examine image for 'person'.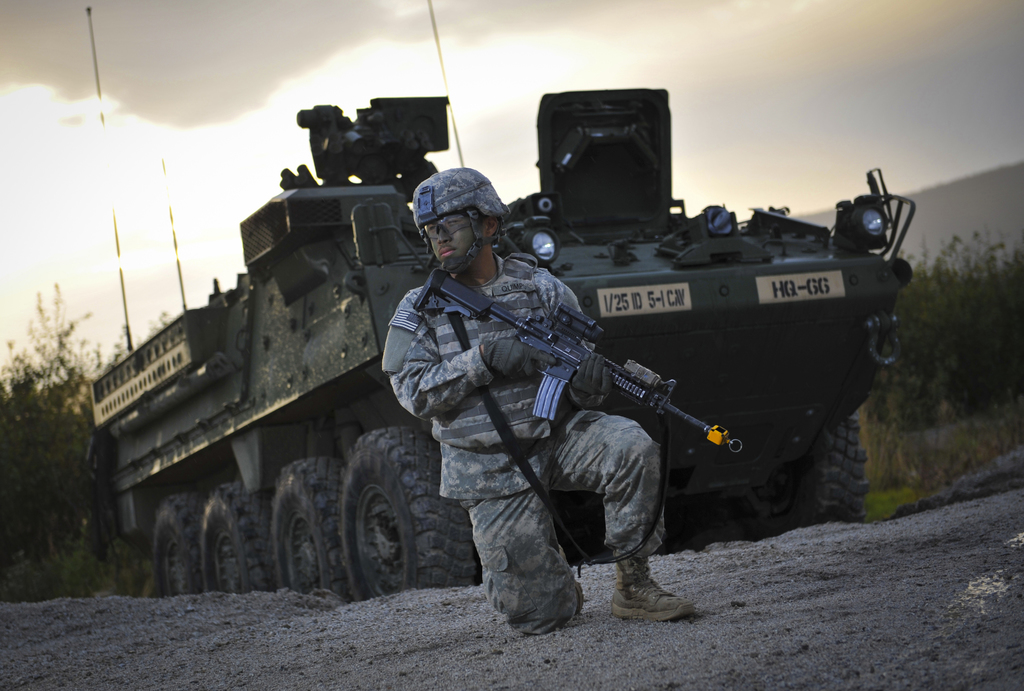
Examination result: bbox(368, 159, 706, 635).
